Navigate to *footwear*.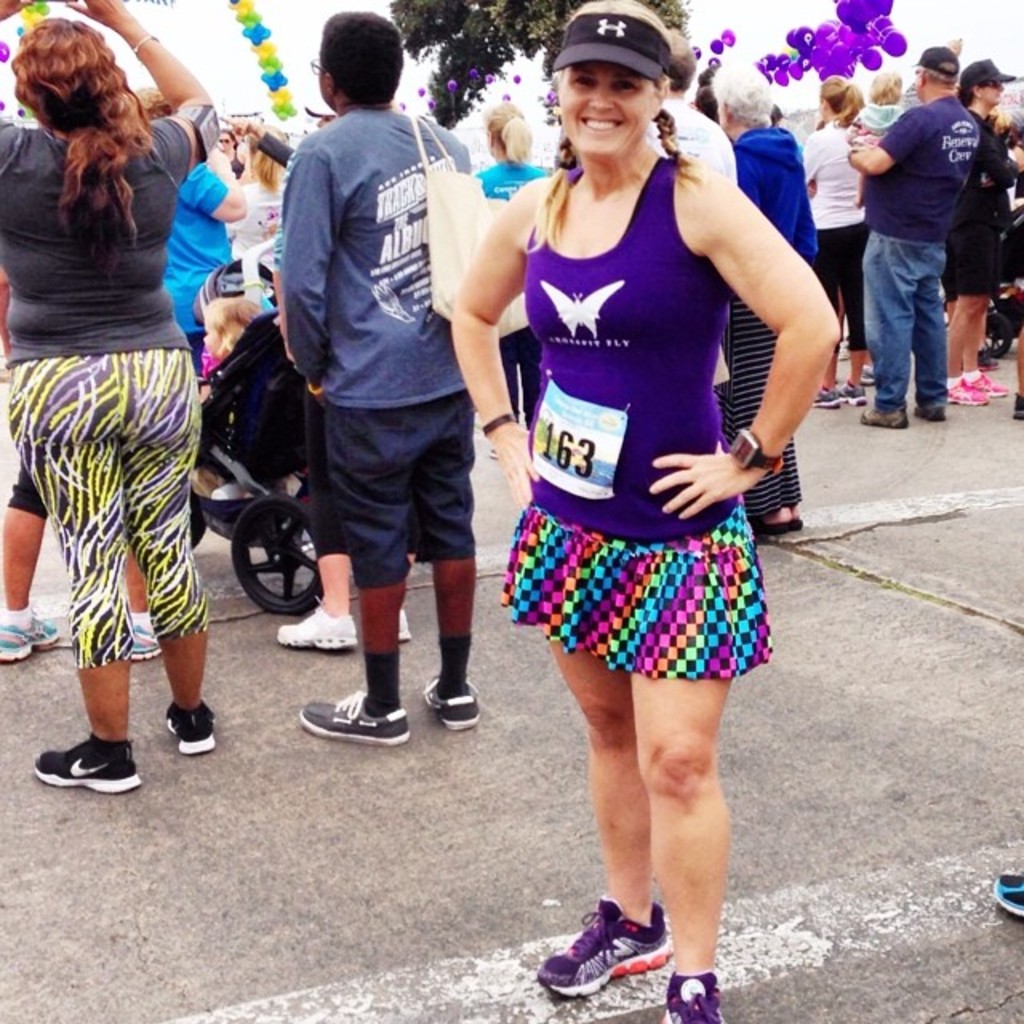
Navigation target: <box>530,891,667,1000</box>.
